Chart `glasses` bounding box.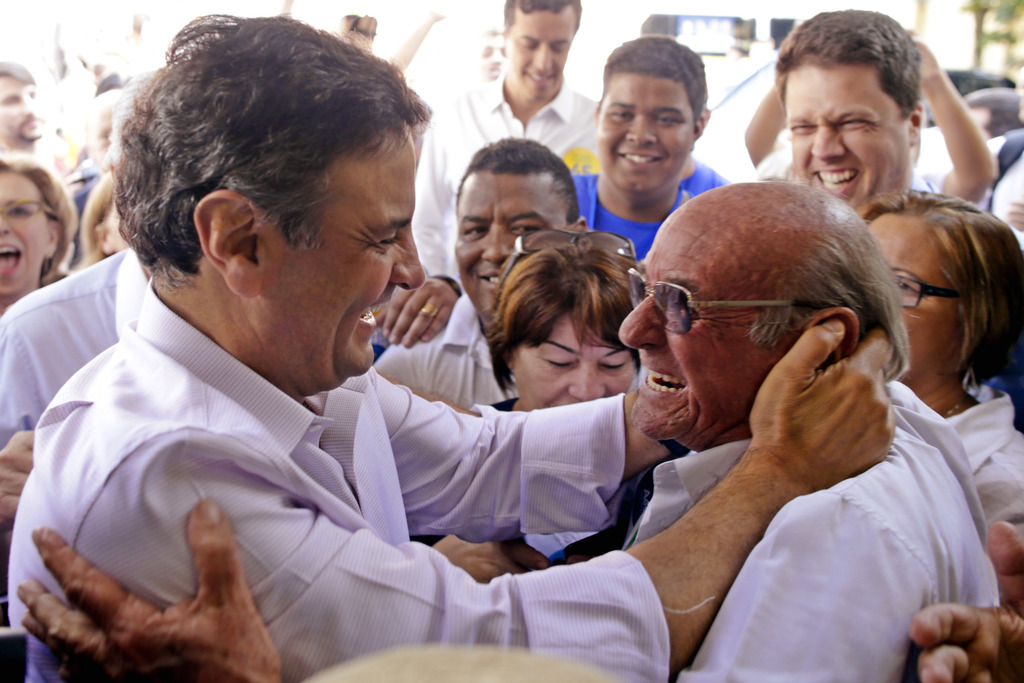
Charted: [x1=513, y1=225, x2=648, y2=265].
